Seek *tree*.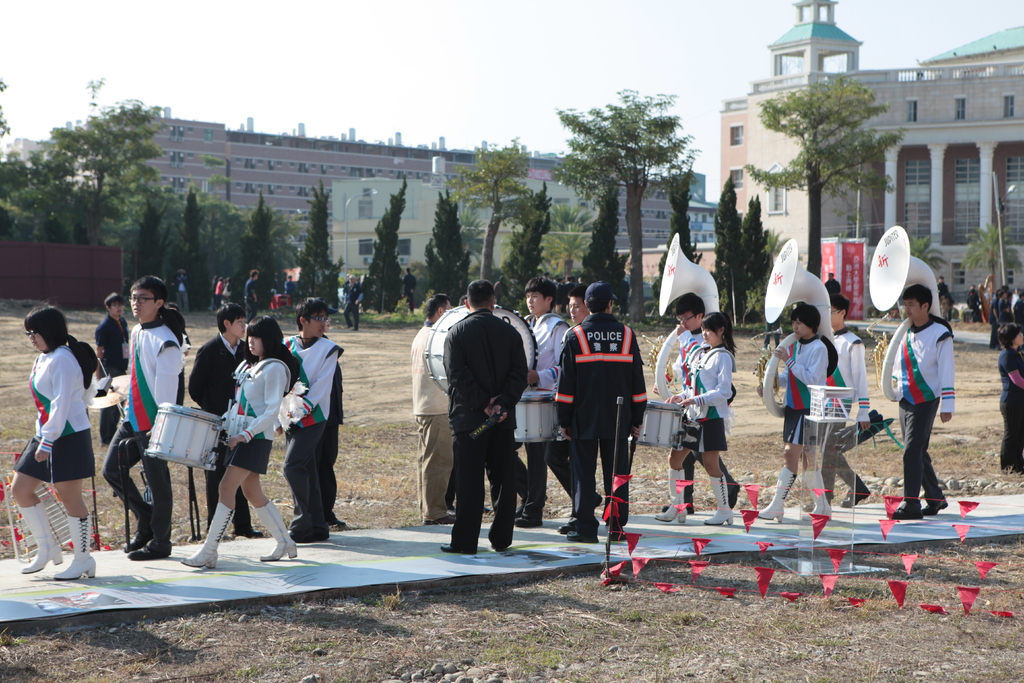
l=957, t=222, r=1023, b=309.
